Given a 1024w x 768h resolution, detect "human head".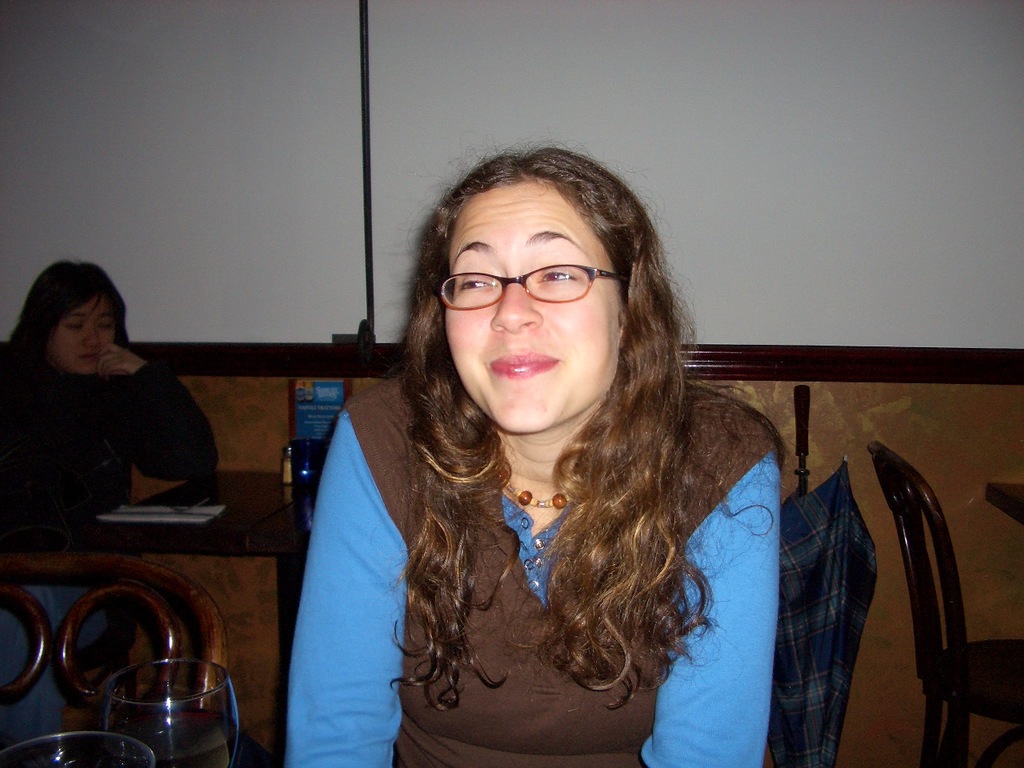
[397, 129, 703, 442].
